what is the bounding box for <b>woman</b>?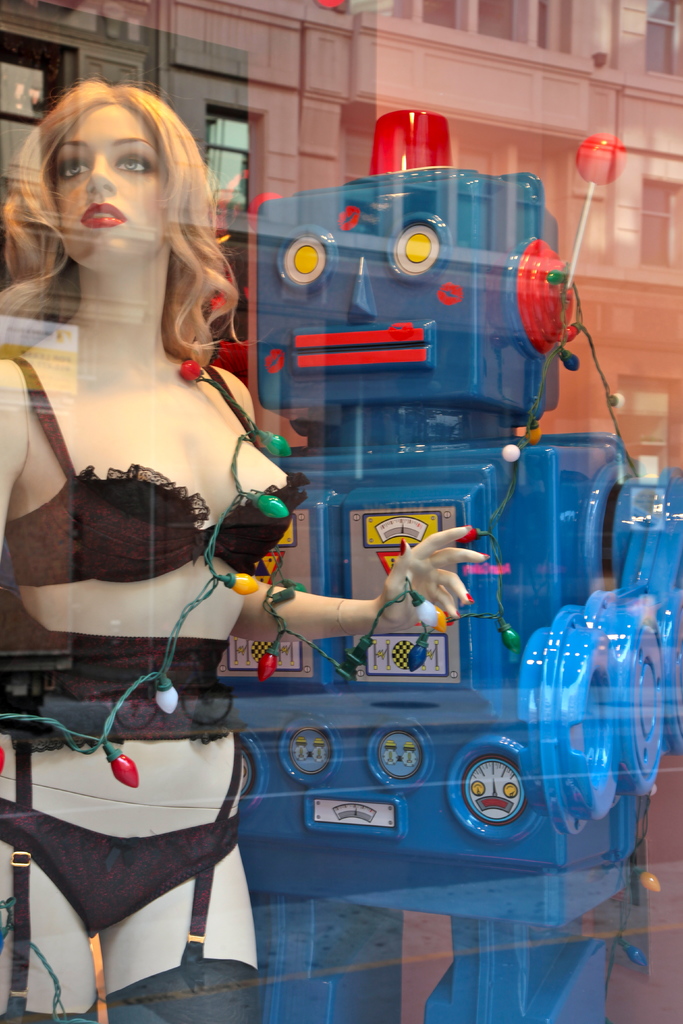
box=[0, 80, 492, 1023].
